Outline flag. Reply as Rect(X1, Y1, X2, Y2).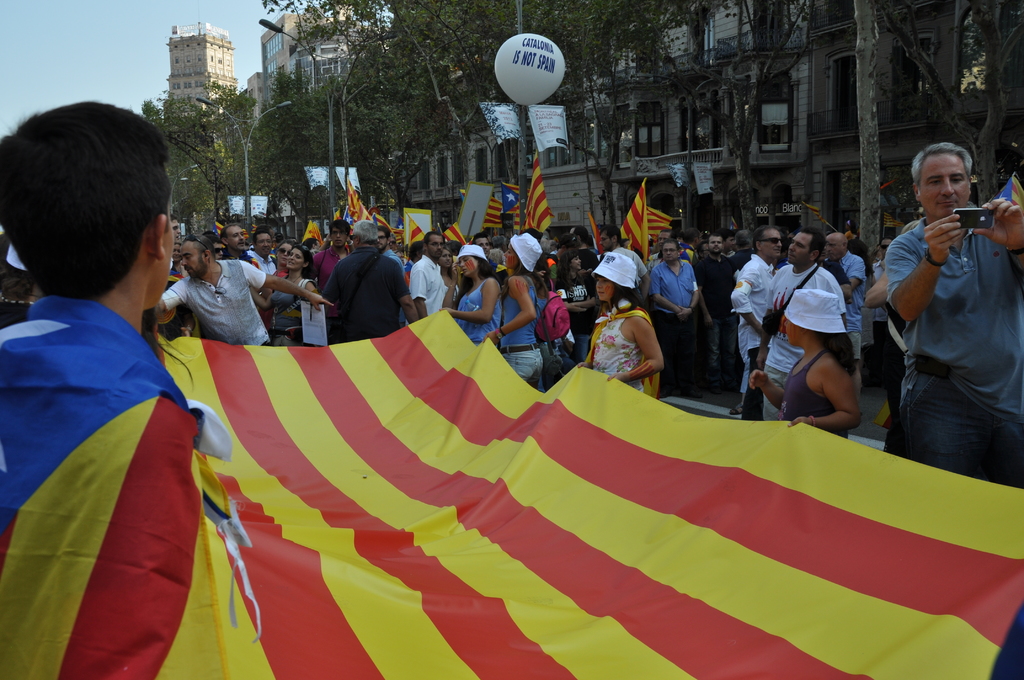
Rect(442, 218, 471, 248).
